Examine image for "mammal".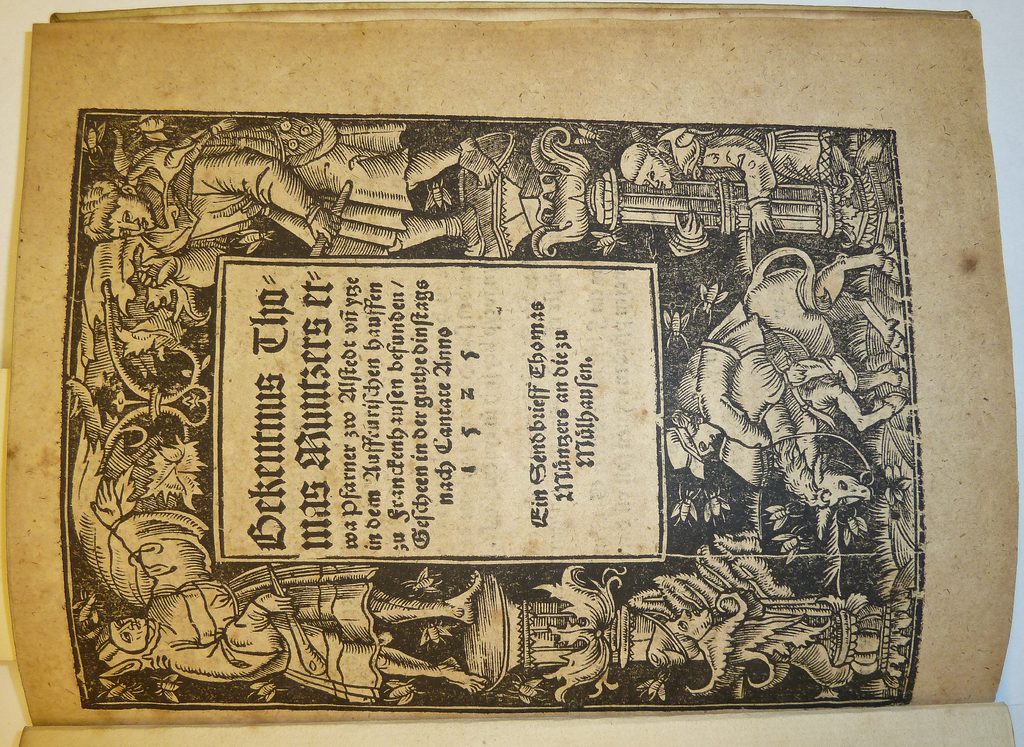
Examination result: left=94, top=557, right=496, bottom=713.
